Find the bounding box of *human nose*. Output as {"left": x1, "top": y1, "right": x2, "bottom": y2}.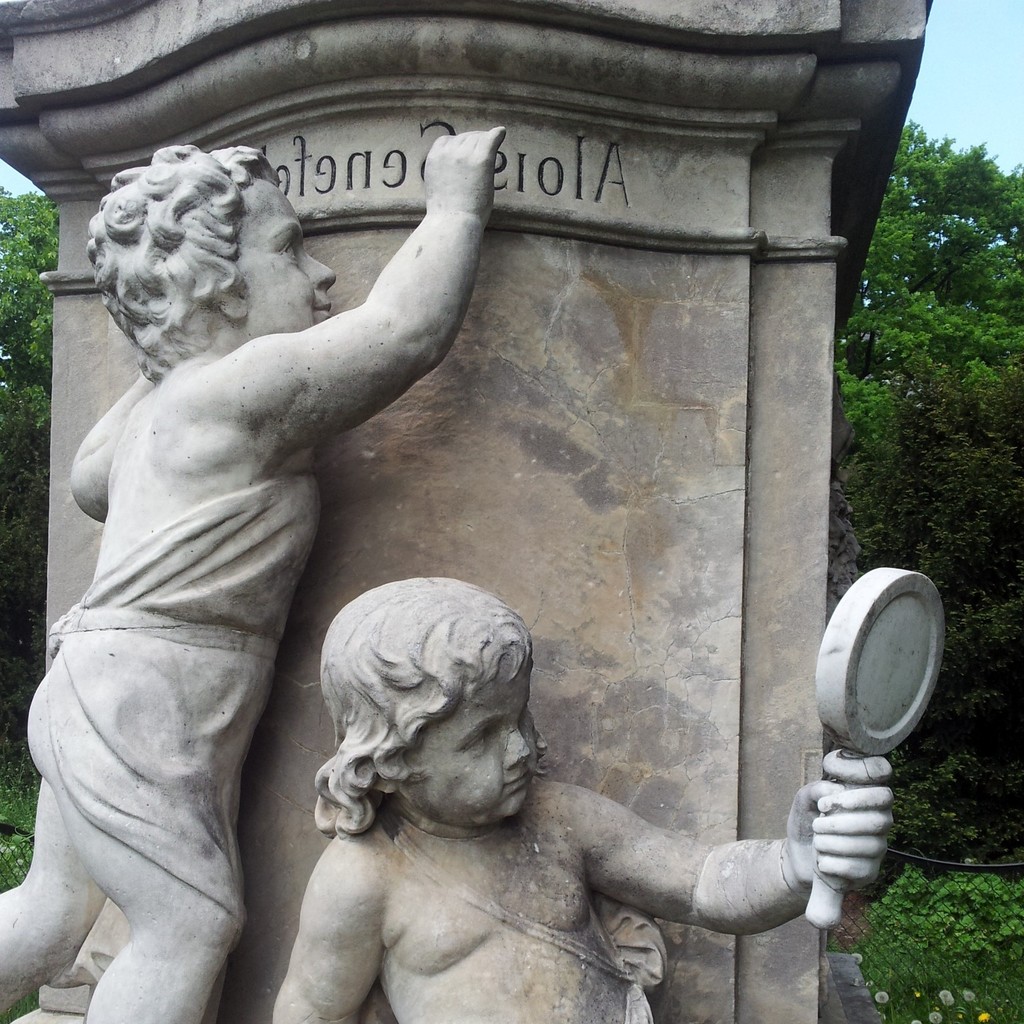
{"left": 307, "top": 247, "right": 335, "bottom": 287}.
